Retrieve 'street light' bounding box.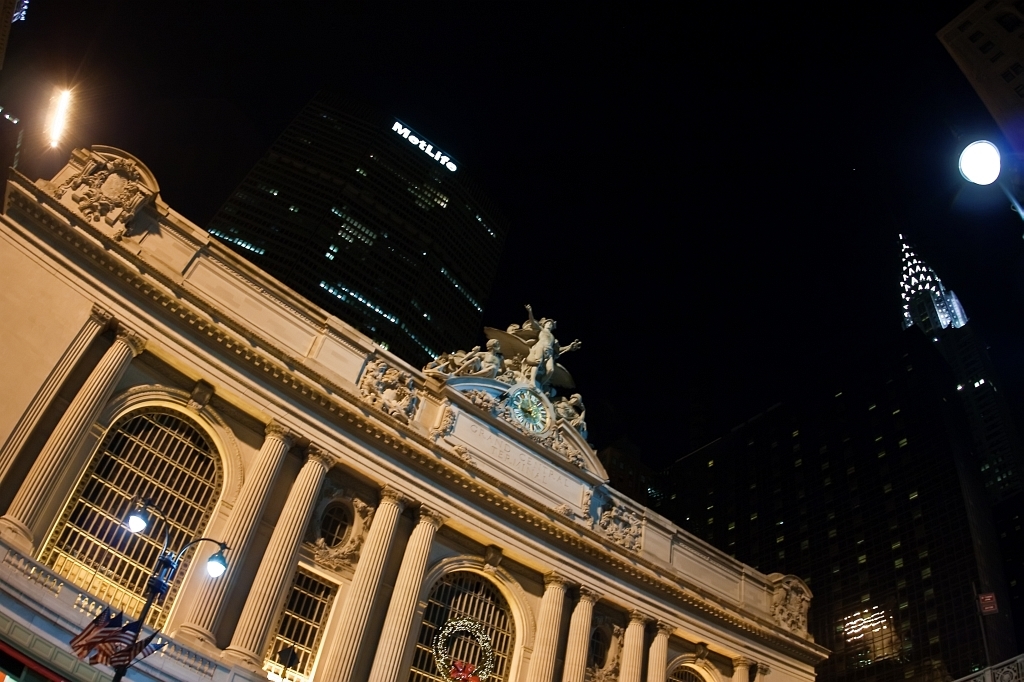
Bounding box: crop(951, 140, 1023, 234).
